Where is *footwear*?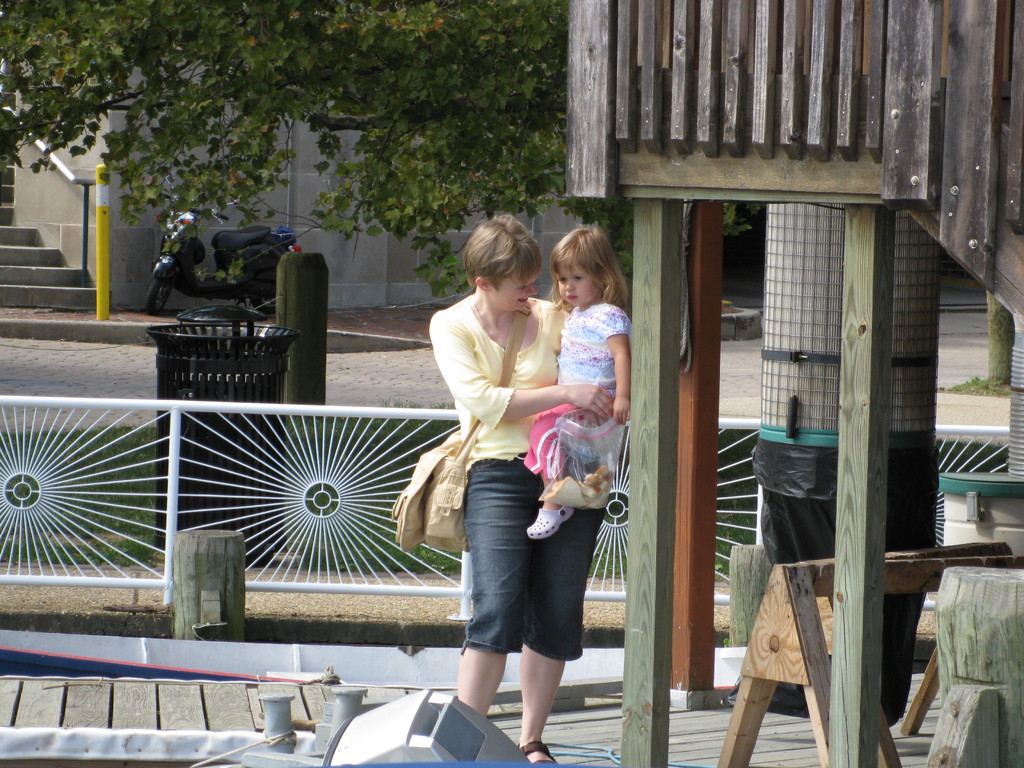
524 740 557 764.
